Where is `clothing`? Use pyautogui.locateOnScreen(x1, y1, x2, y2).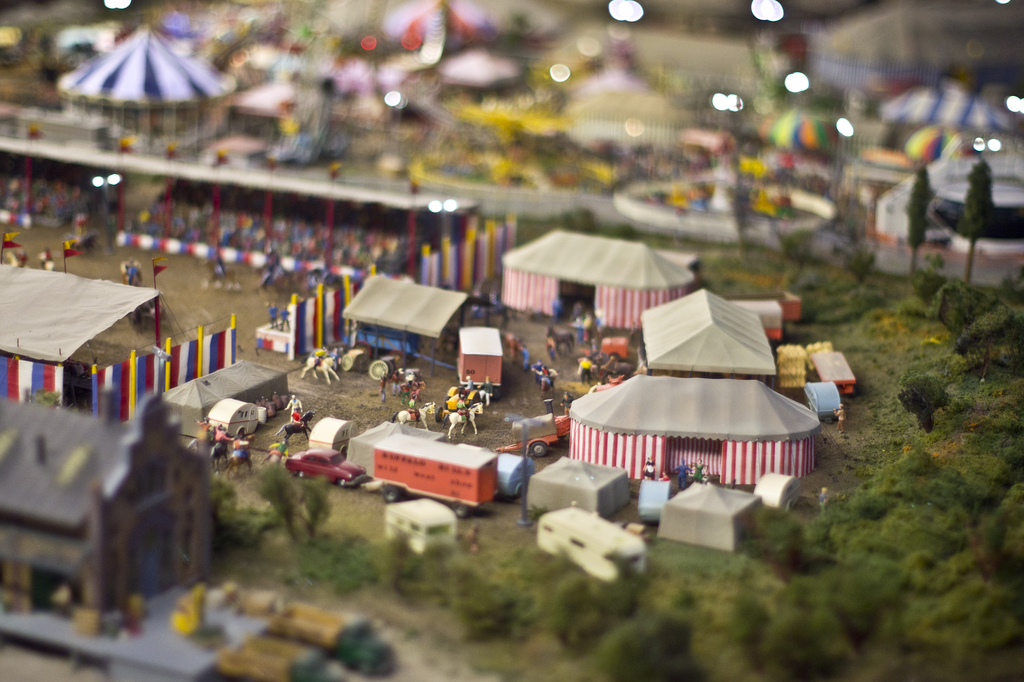
pyautogui.locateOnScreen(646, 459, 653, 477).
